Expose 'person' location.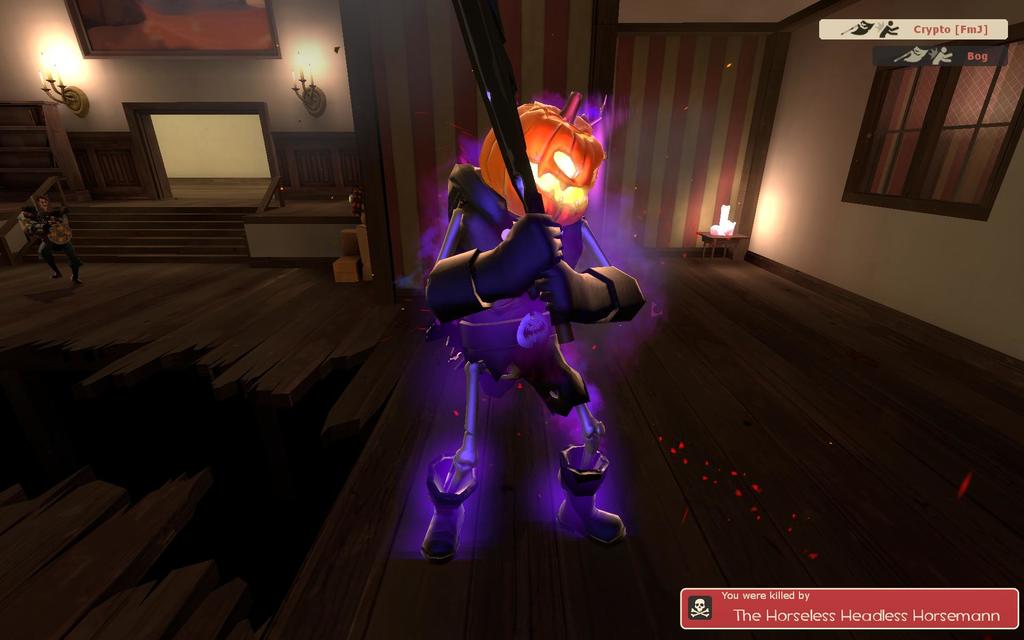
Exposed at locate(11, 200, 79, 283).
